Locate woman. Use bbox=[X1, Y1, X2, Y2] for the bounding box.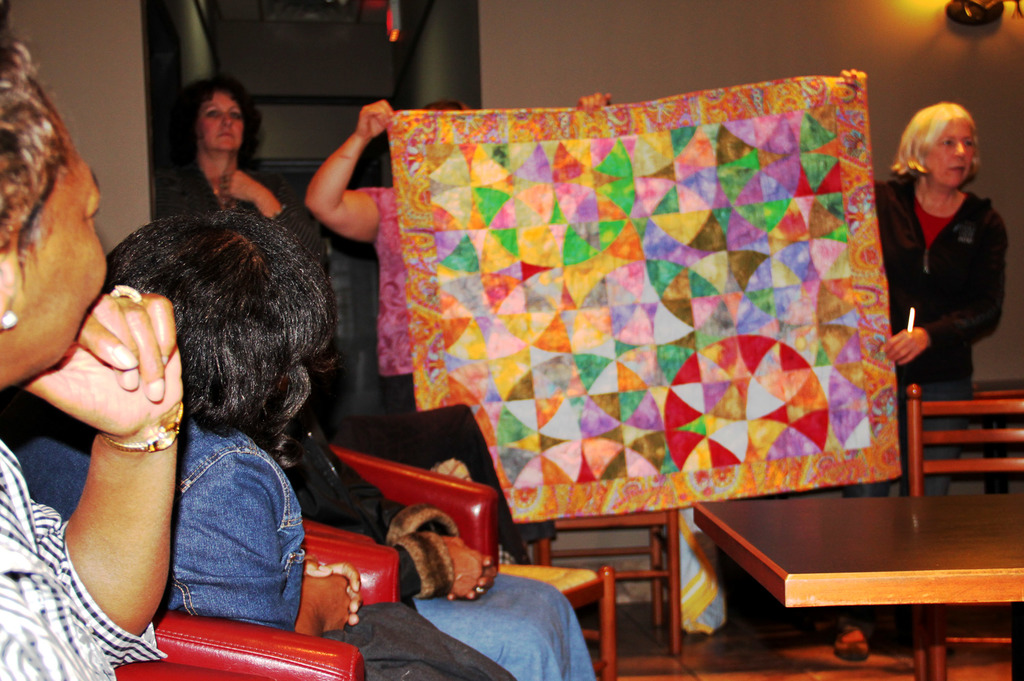
bbox=[877, 86, 1016, 434].
